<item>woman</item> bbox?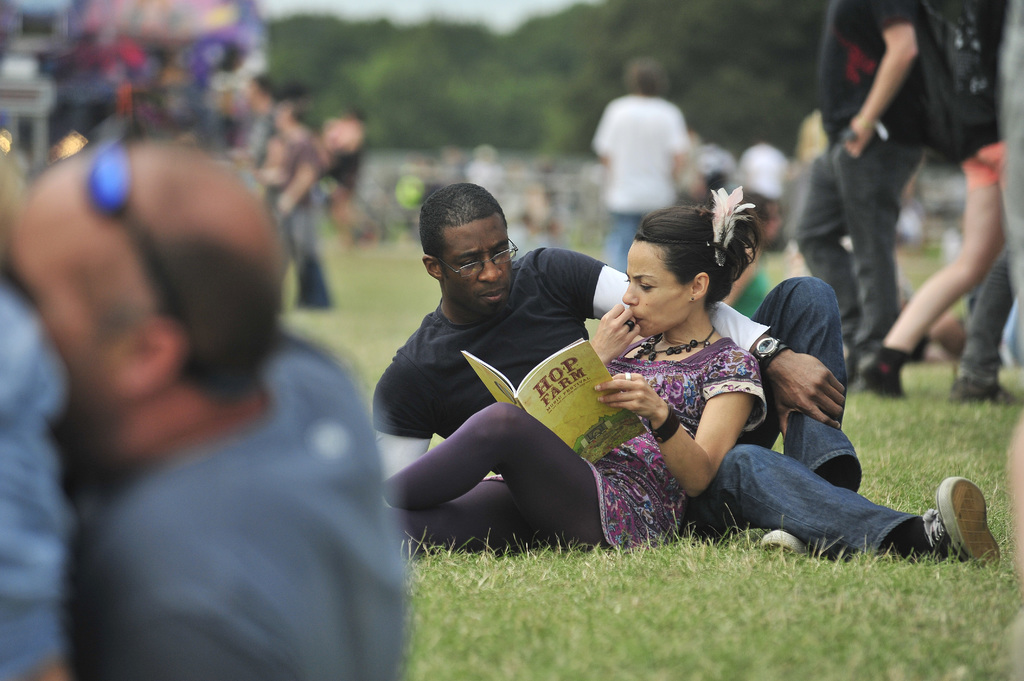
(387, 180, 766, 565)
